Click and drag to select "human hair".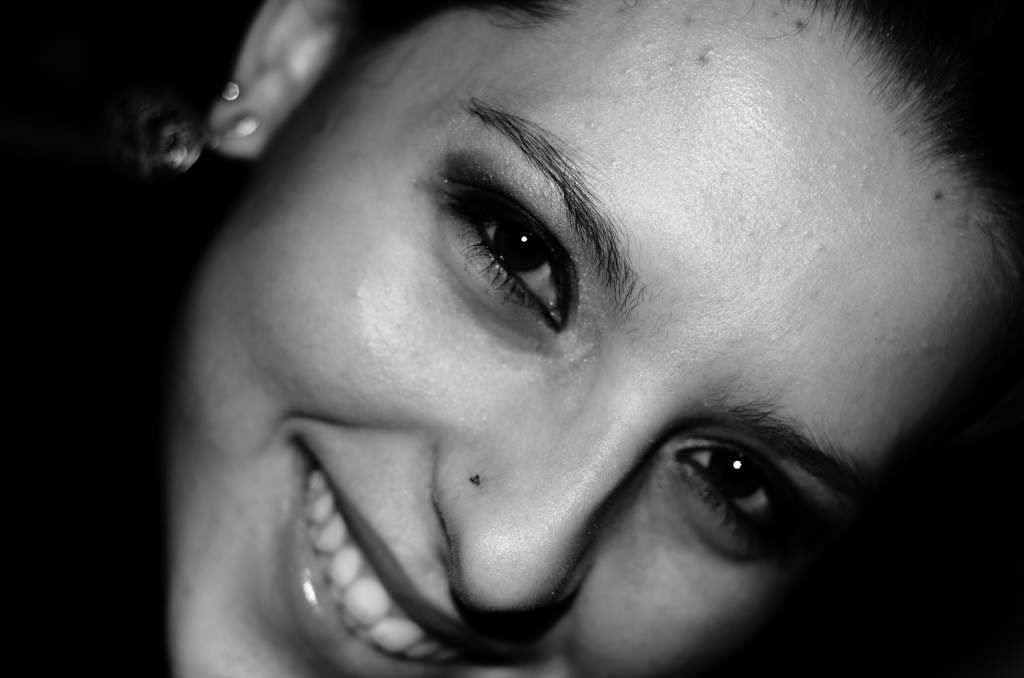
Selection: left=333, top=0, right=1023, bottom=330.
